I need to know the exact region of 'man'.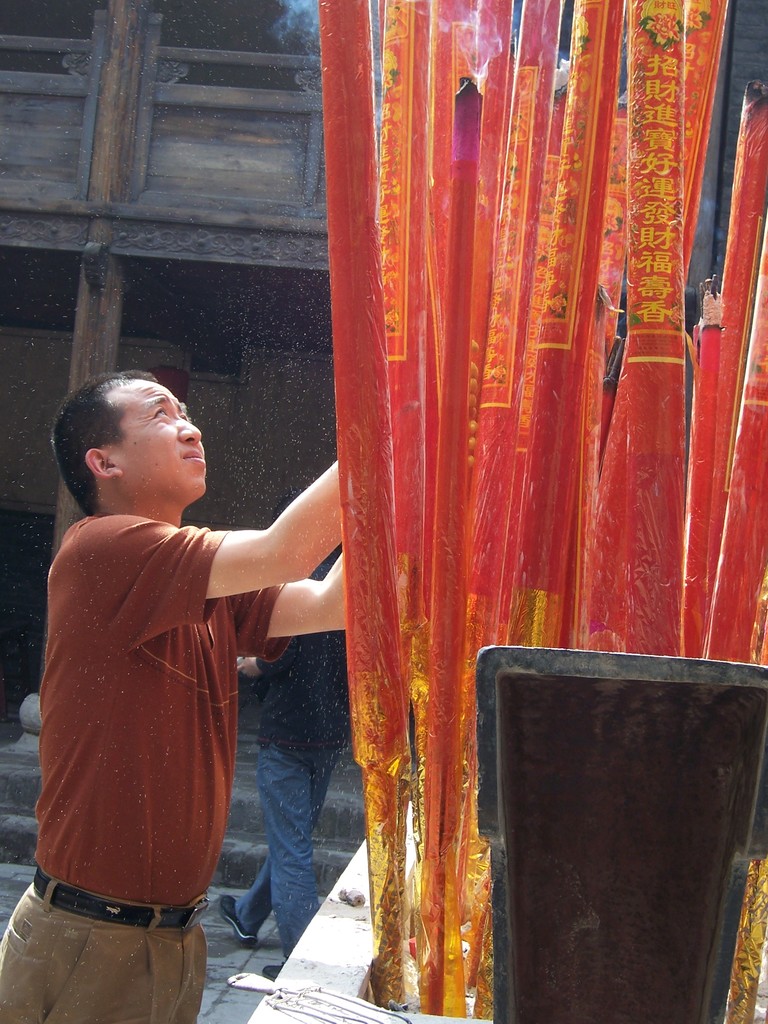
Region: (18,377,335,989).
